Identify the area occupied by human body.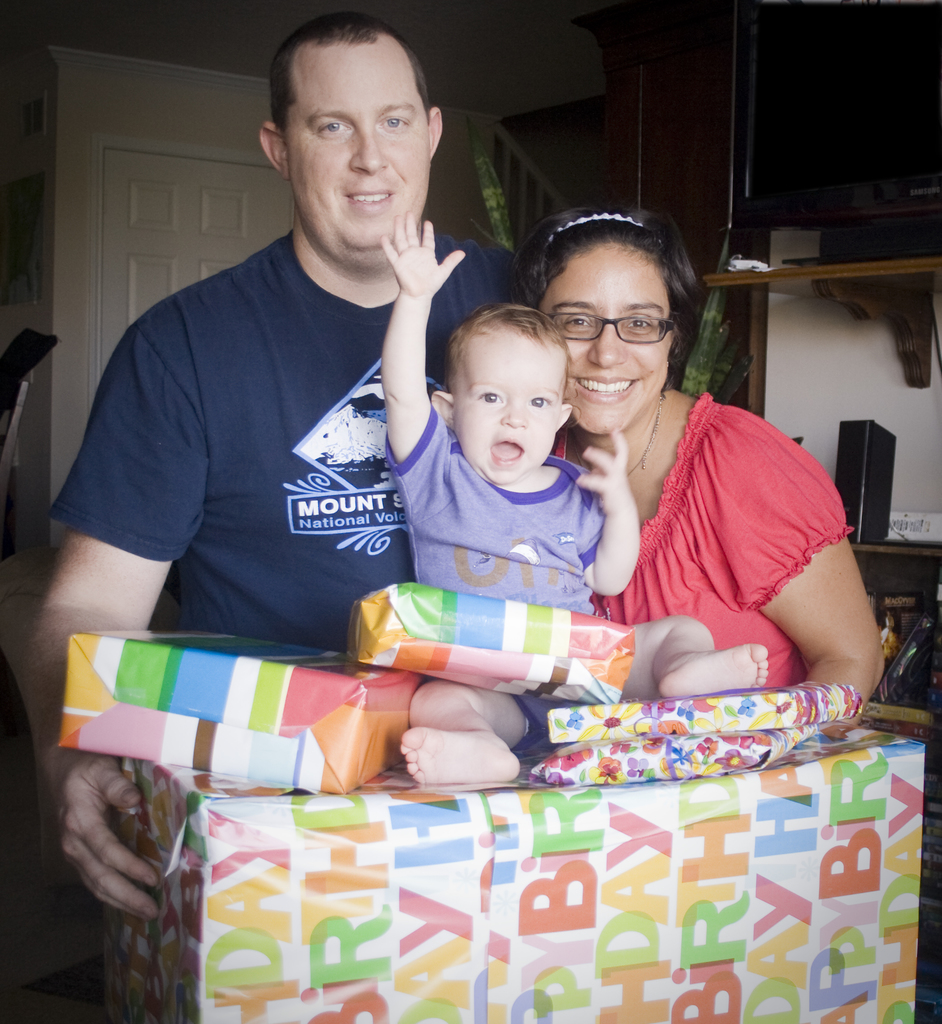
Area: <box>70,54,501,708</box>.
